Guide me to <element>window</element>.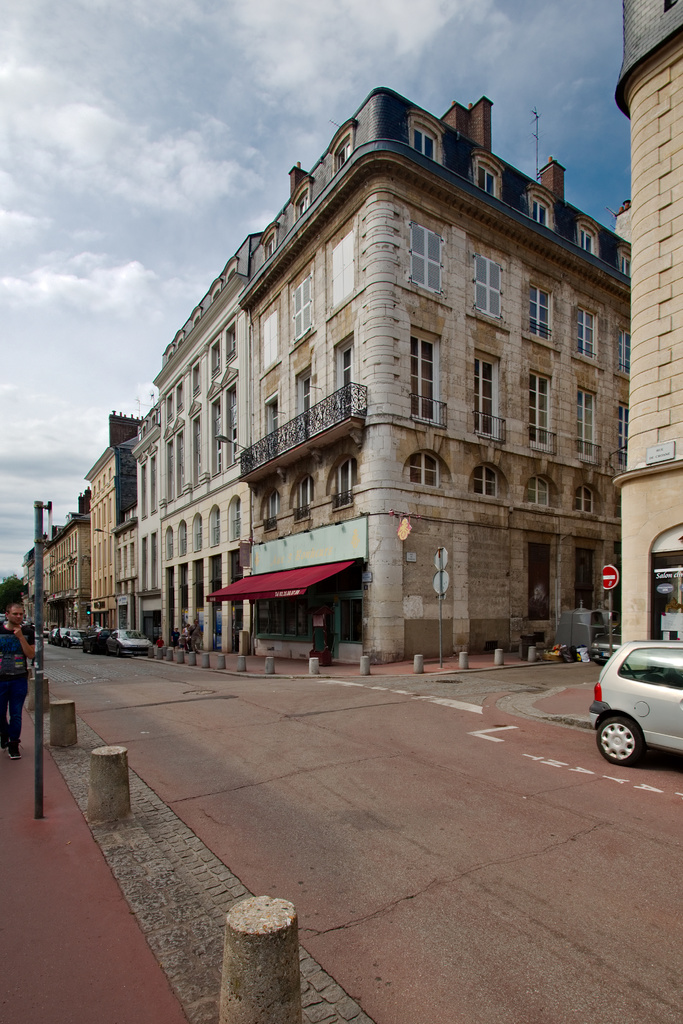
Guidance: [529,194,552,228].
